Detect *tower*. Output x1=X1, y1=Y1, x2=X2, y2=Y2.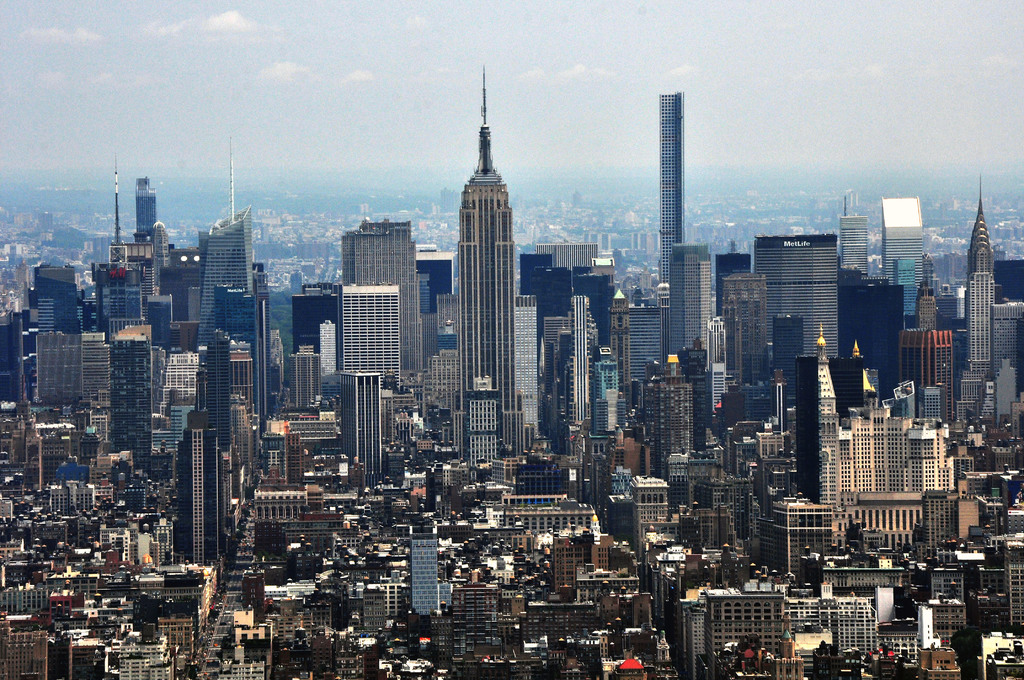
x1=196, y1=159, x2=258, y2=357.
